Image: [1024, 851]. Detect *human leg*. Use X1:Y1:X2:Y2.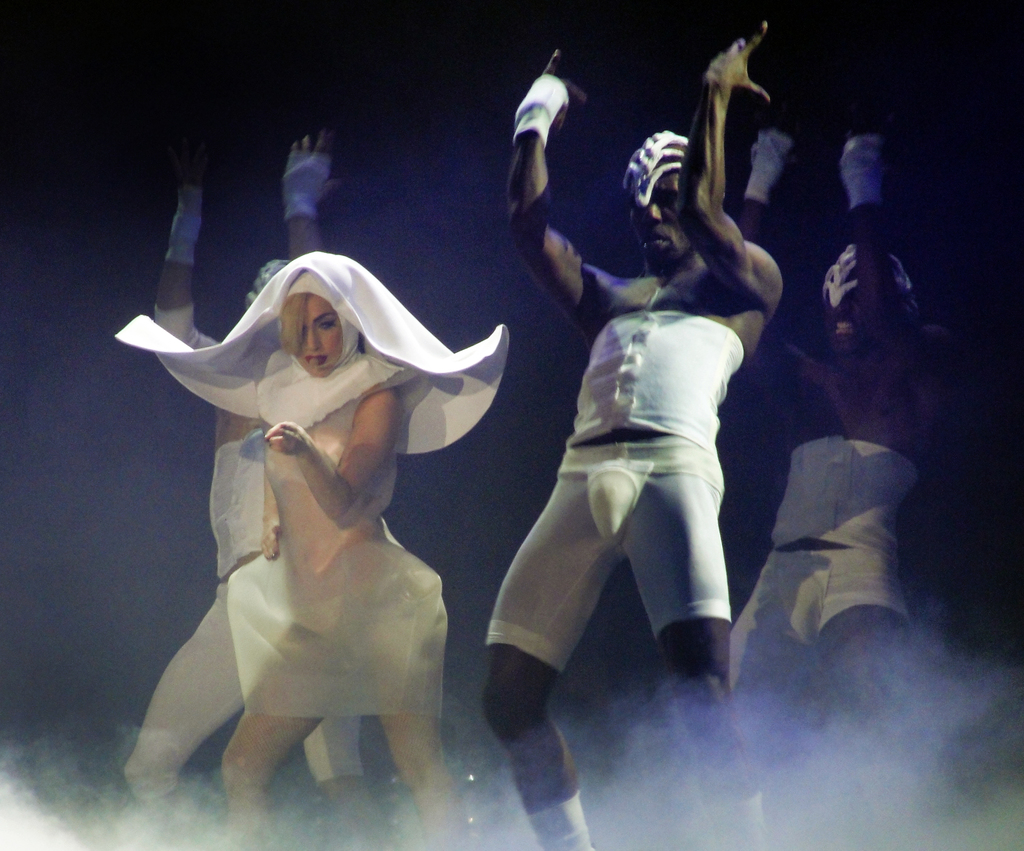
810:559:932:749.
